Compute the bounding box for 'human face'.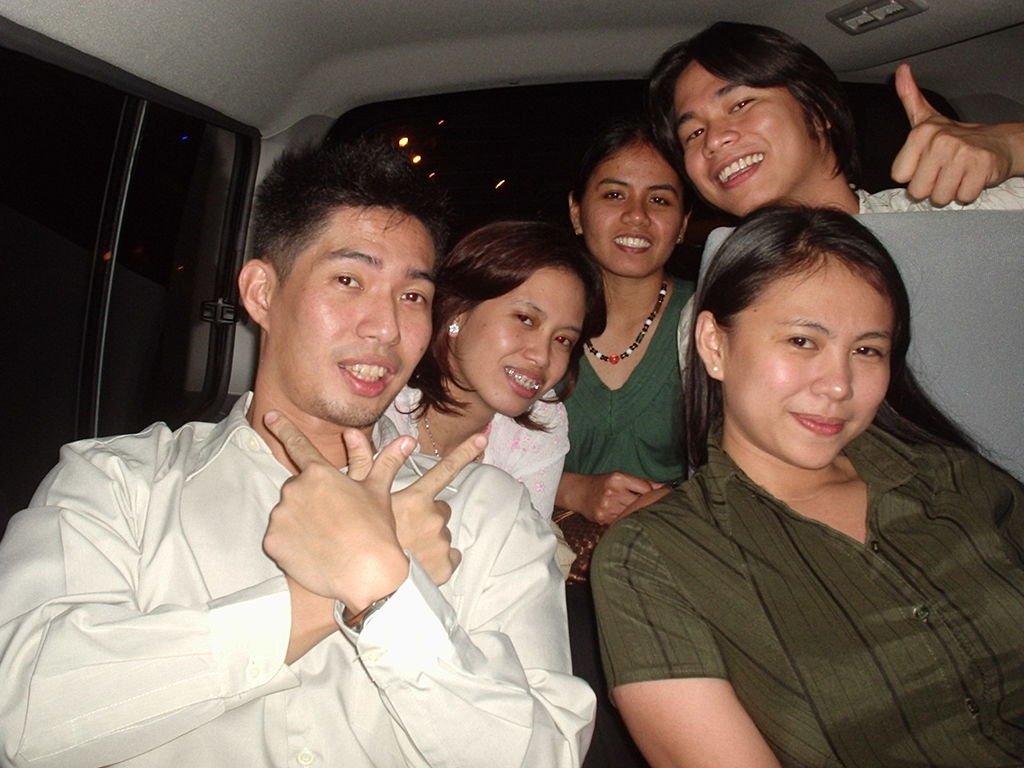
724:254:894:470.
